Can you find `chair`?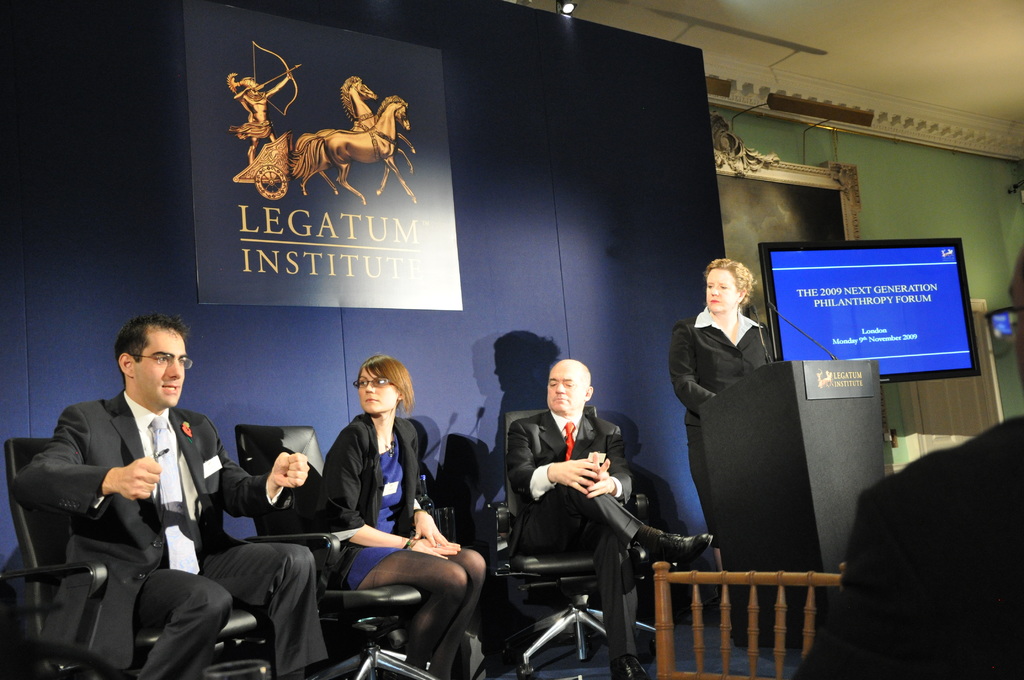
Yes, bounding box: bbox=[233, 428, 442, 679].
